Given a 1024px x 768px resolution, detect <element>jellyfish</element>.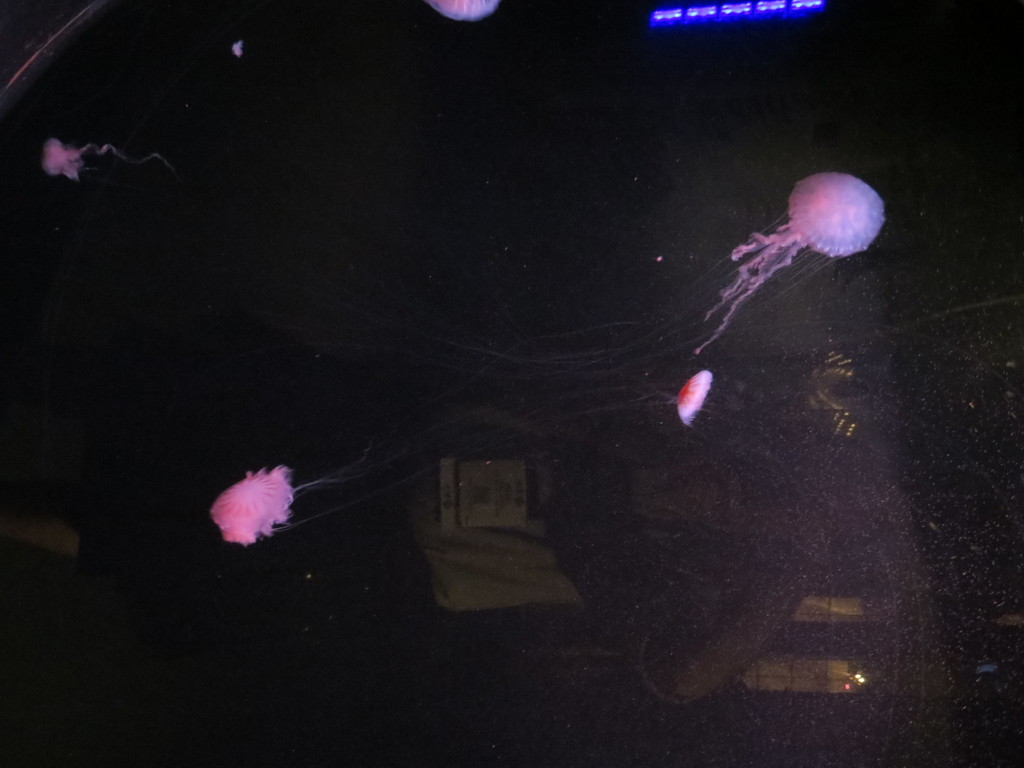
[432,163,887,408].
